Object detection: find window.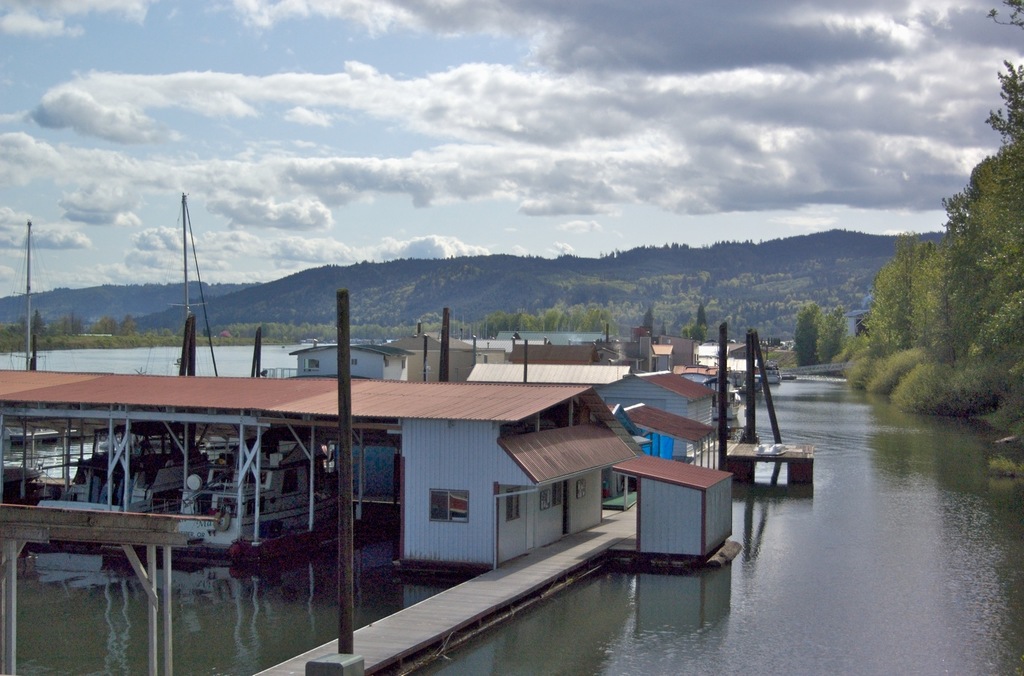
l=573, t=480, r=589, b=499.
